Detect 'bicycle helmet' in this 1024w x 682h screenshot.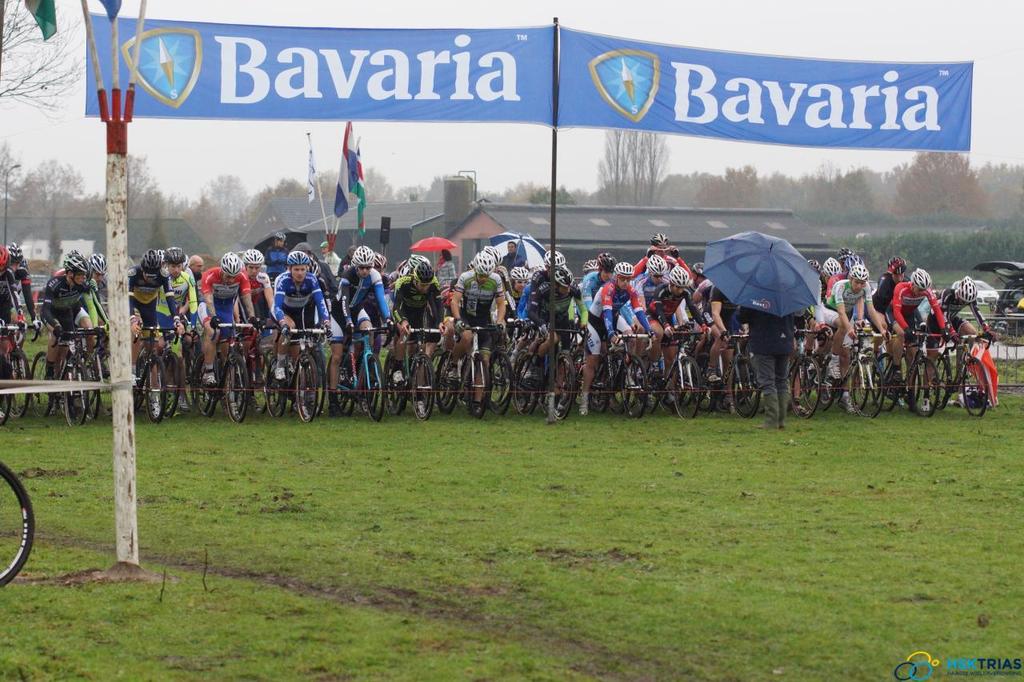
Detection: <bbox>849, 265, 867, 281</bbox>.
